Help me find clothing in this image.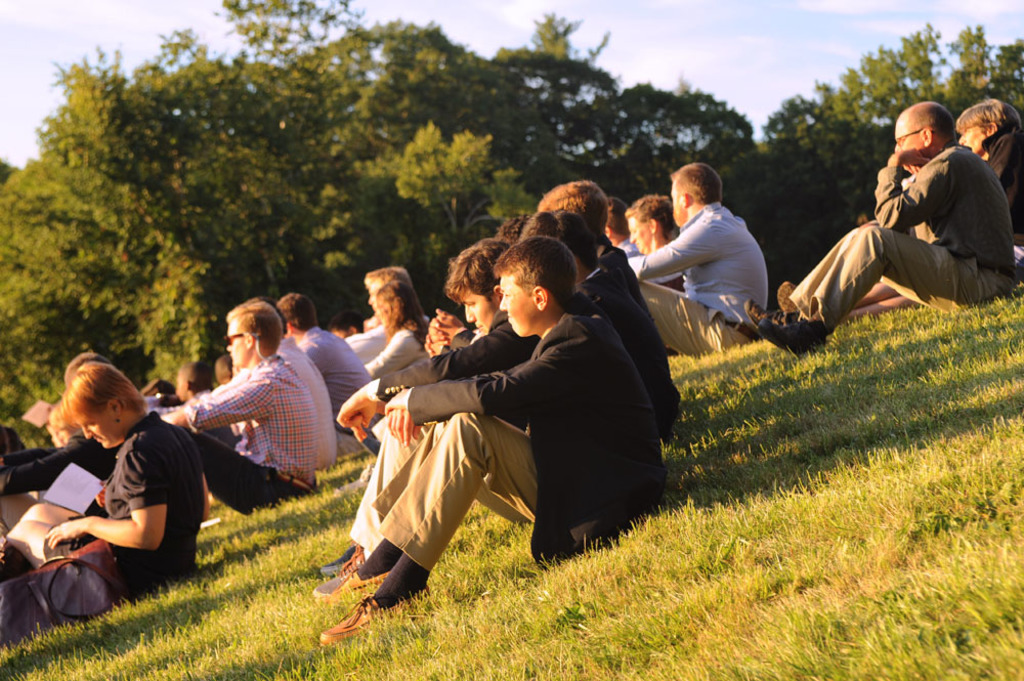
Found it: 797:137:1021:313.
